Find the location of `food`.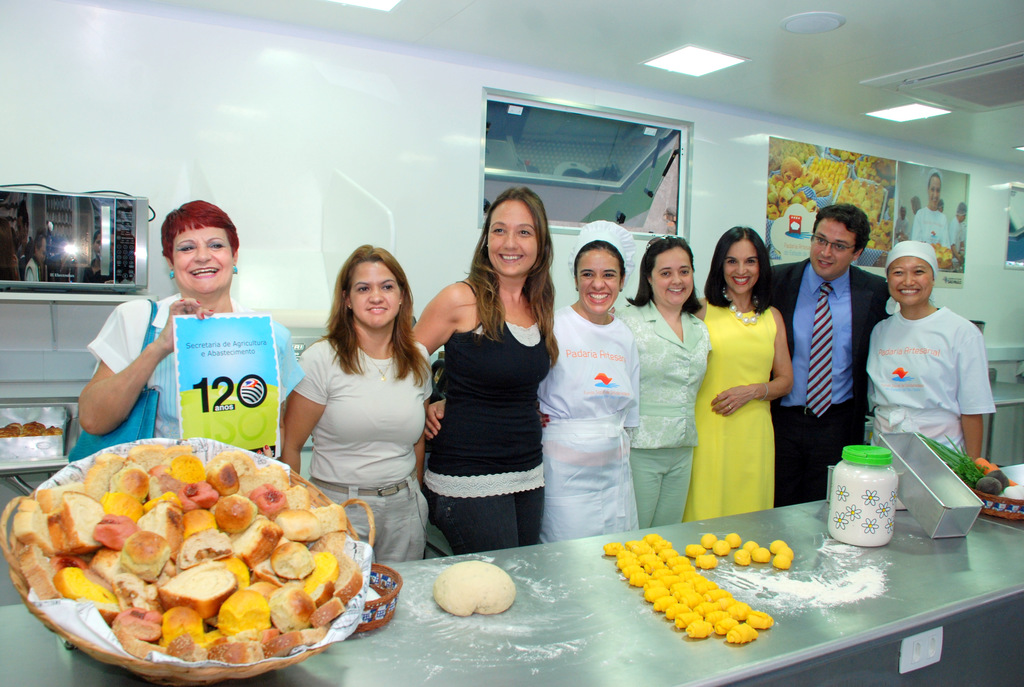
Location: region(689, 573, 706, 584).
